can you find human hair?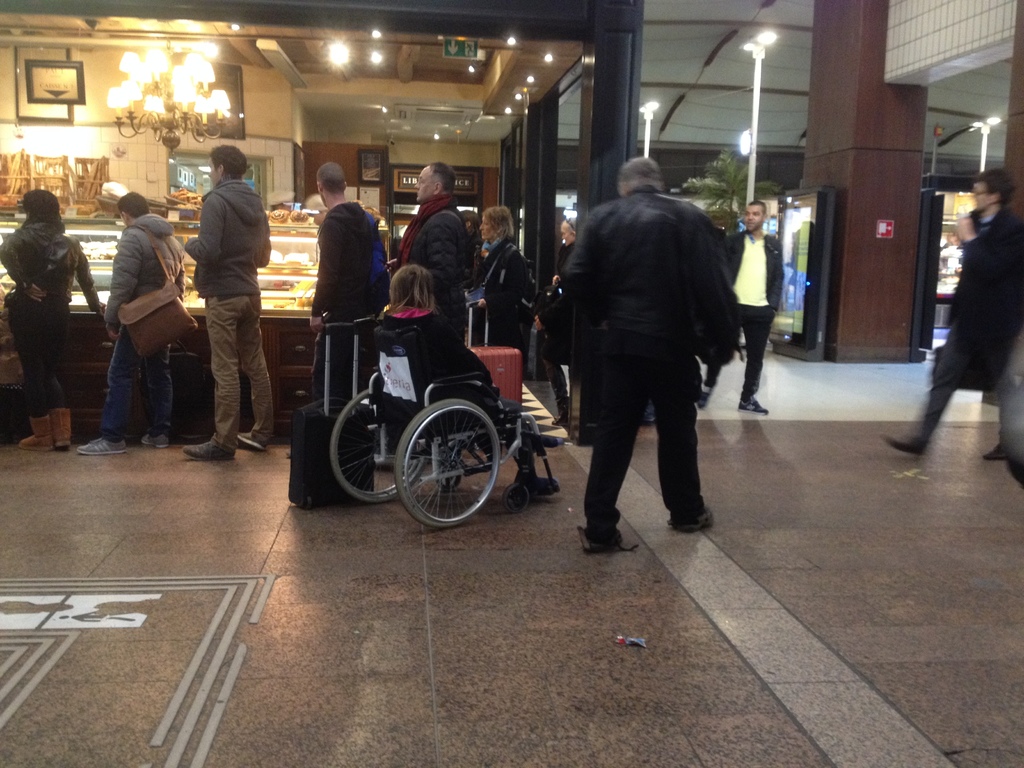
Yes, bounding box: (388, 265, 440, 316).
